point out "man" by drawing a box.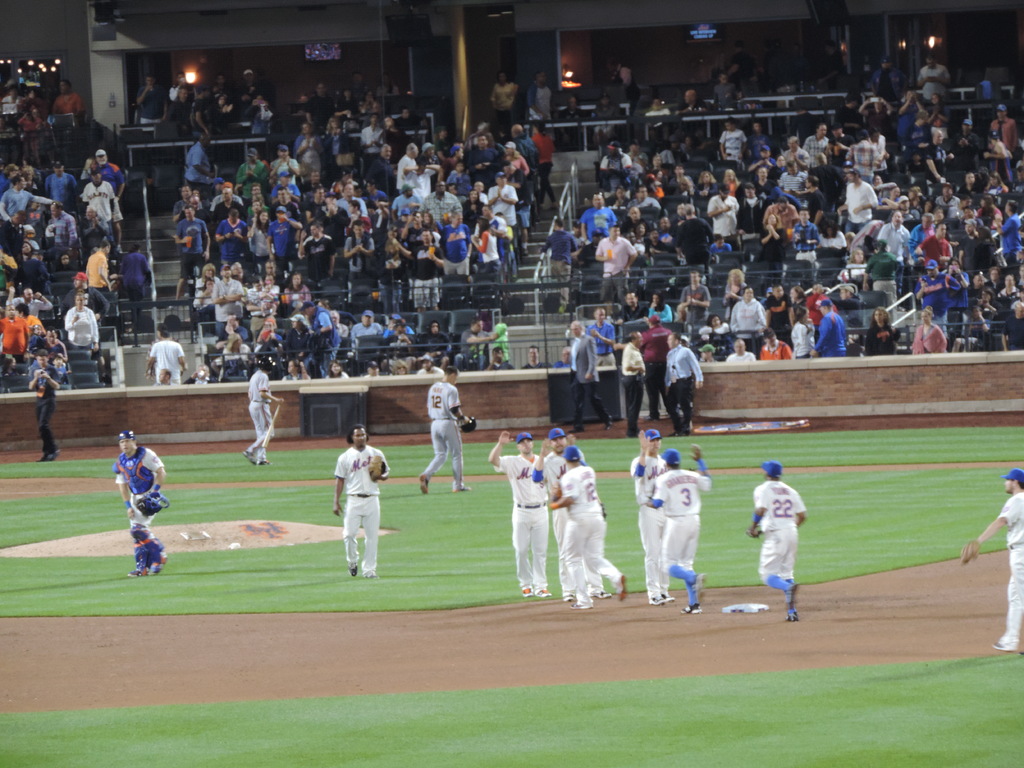
box(134, 72, 168, 122).
